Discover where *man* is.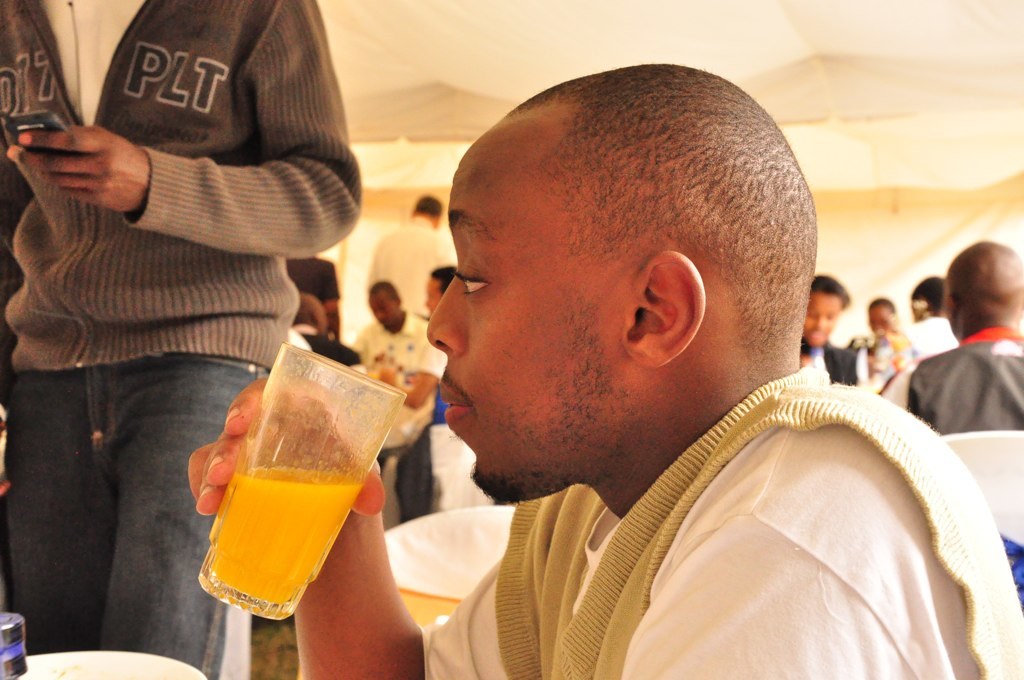
Discovered at <box>901,238,1023,429</box>.
